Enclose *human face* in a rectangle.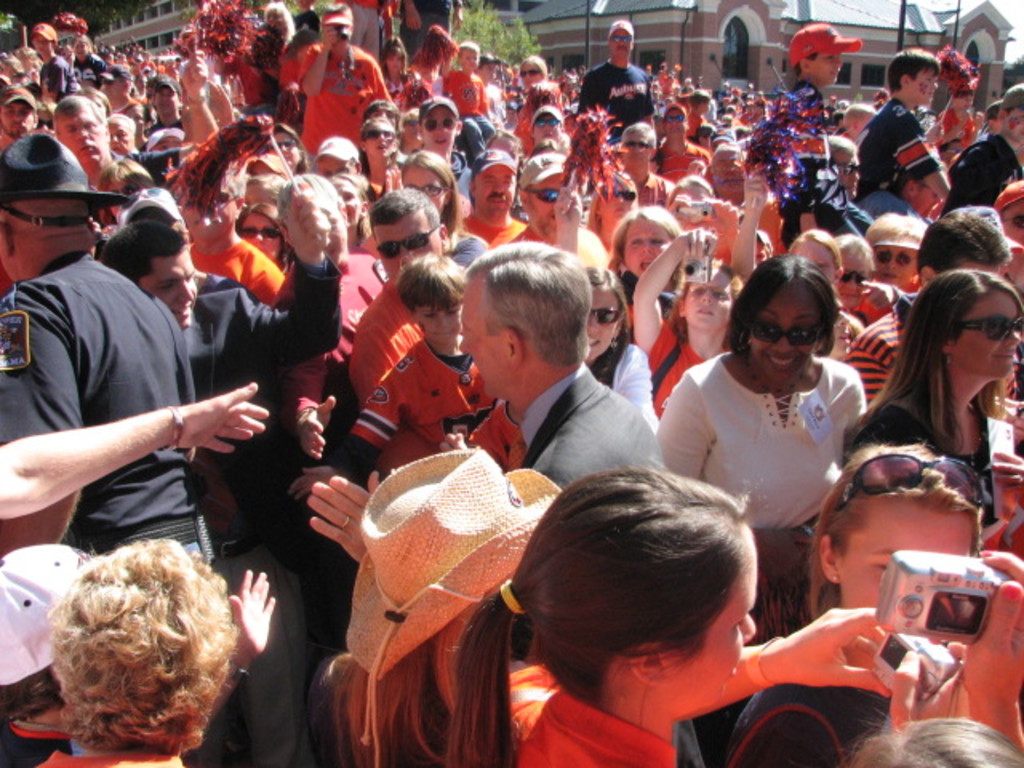
Rect(70, 42, 85, 53).
